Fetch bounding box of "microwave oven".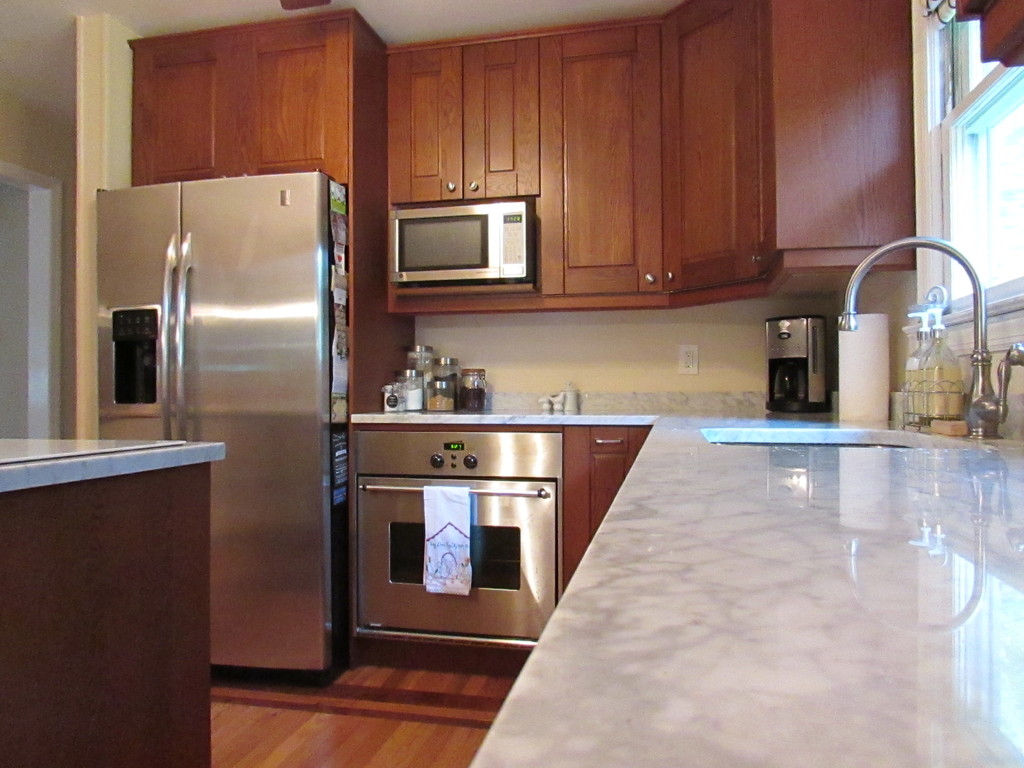
Bbox: bbox=(385, 200, 538, 280).
